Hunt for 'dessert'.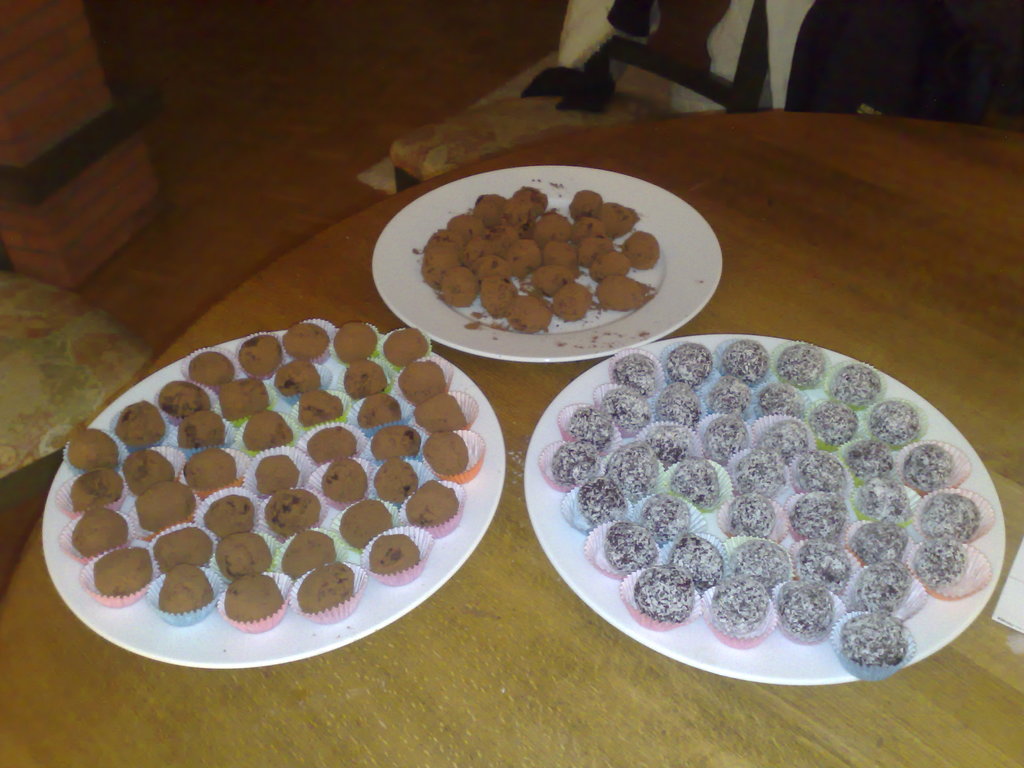
Hunted down at detection(306, 417, 360, 466).
